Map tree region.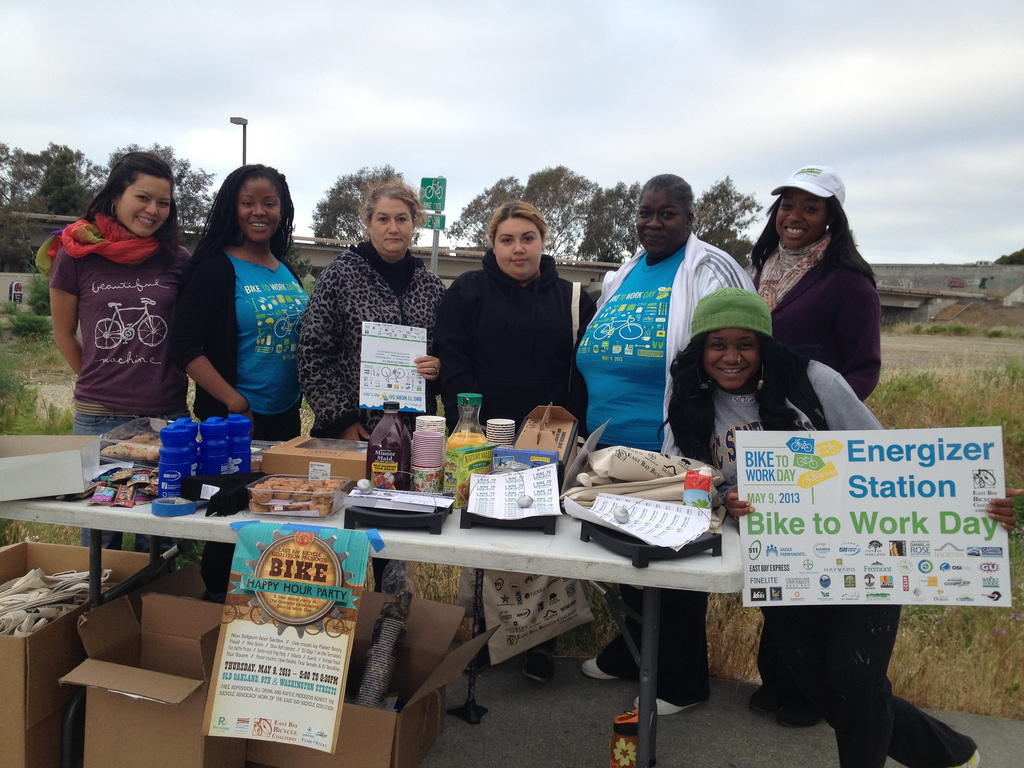
Mapped to [x1=110, y1=140, x2=225, y2=235].
